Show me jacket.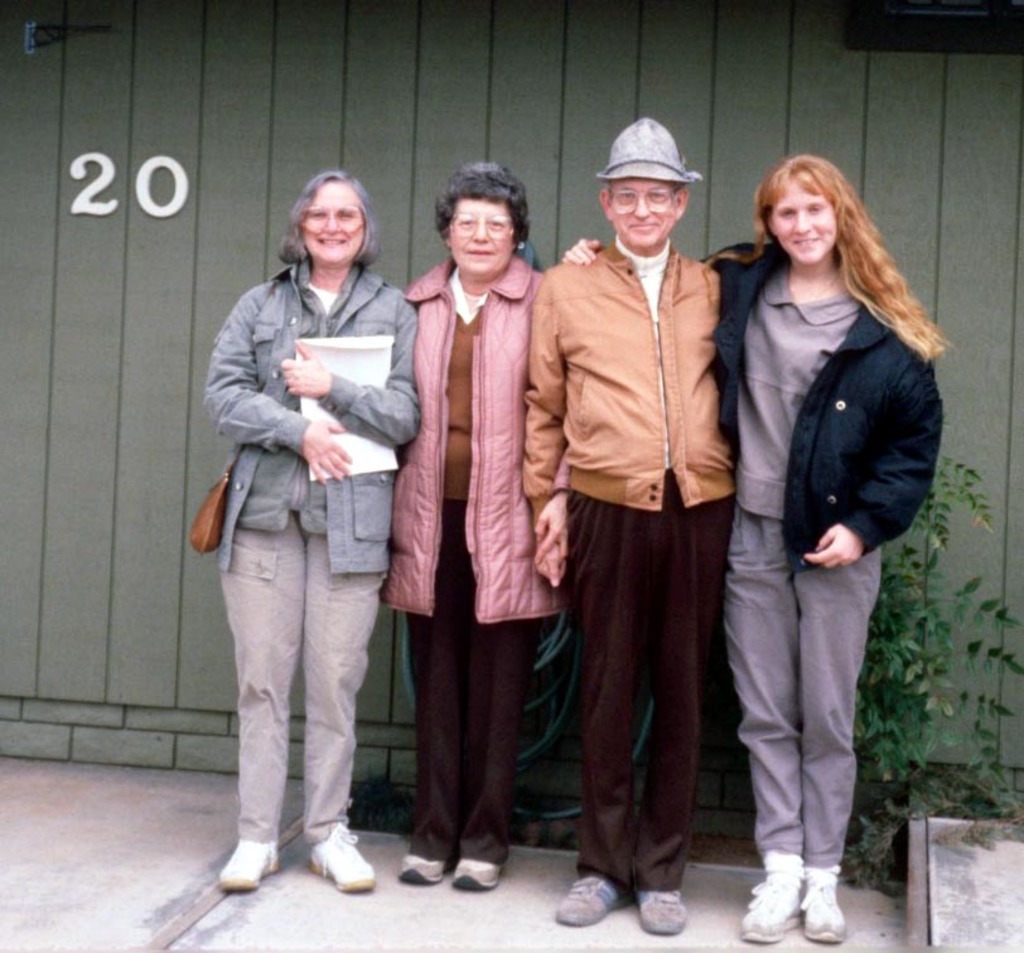
jacket is here: 371/253/566/625.
